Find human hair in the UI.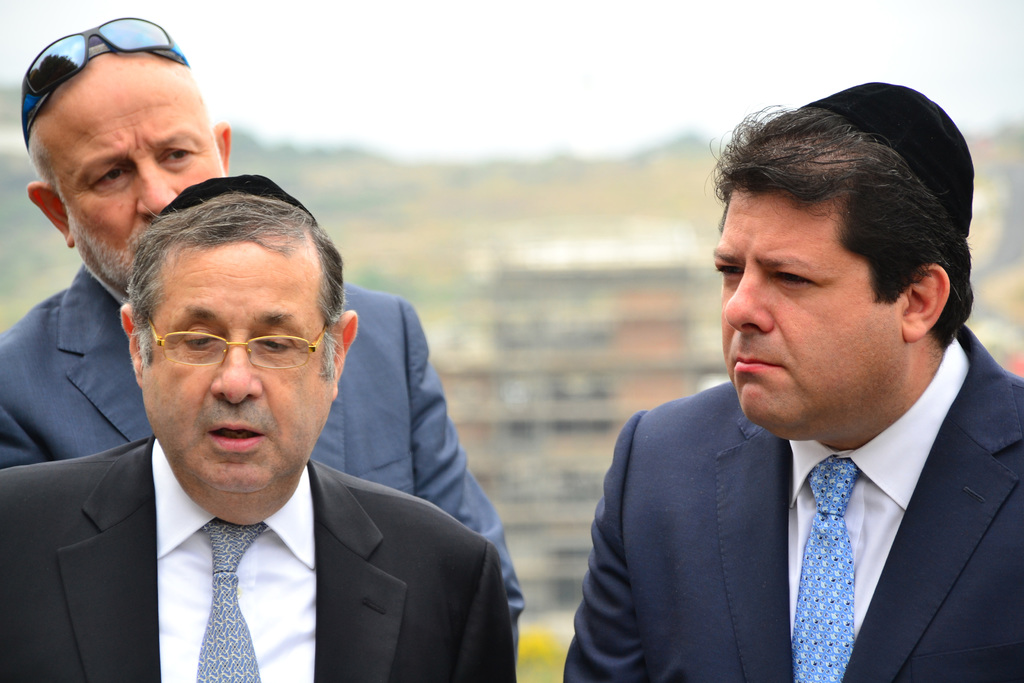
UI element at crop(700, 81, 976, 406).
